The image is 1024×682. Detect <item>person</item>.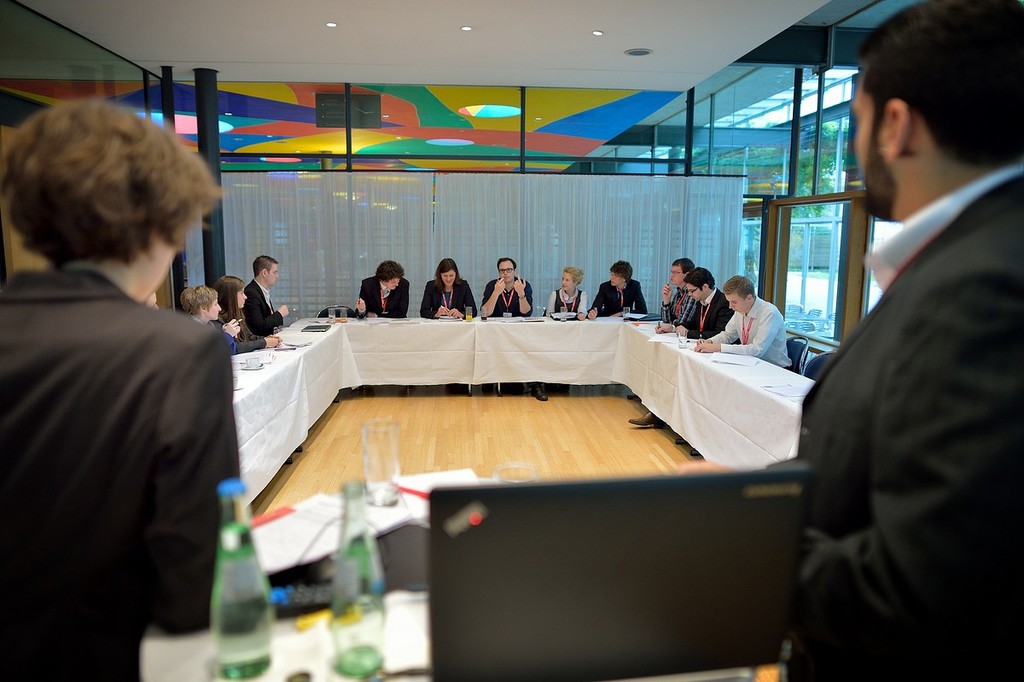
Detection: {"left": 217, "top": 276, "right": 283, "bottom": 351}.
